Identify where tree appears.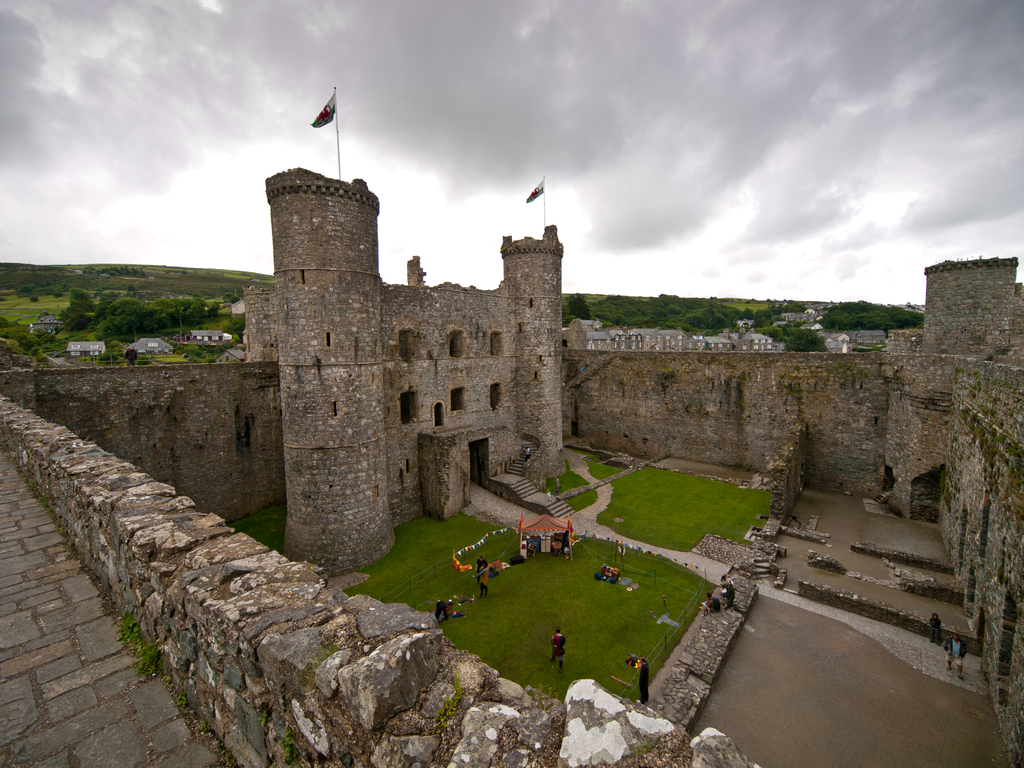
Appears at select_region(570, 294, 591, 324).
